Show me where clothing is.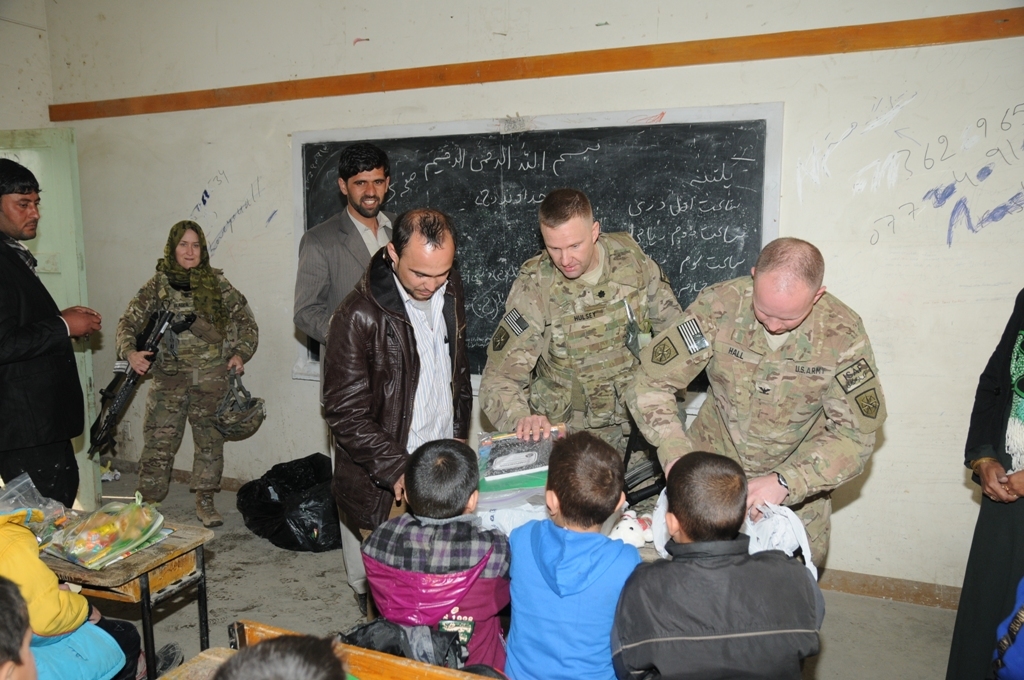
clothing is at <region>0, 233, 83, 507</region>.
